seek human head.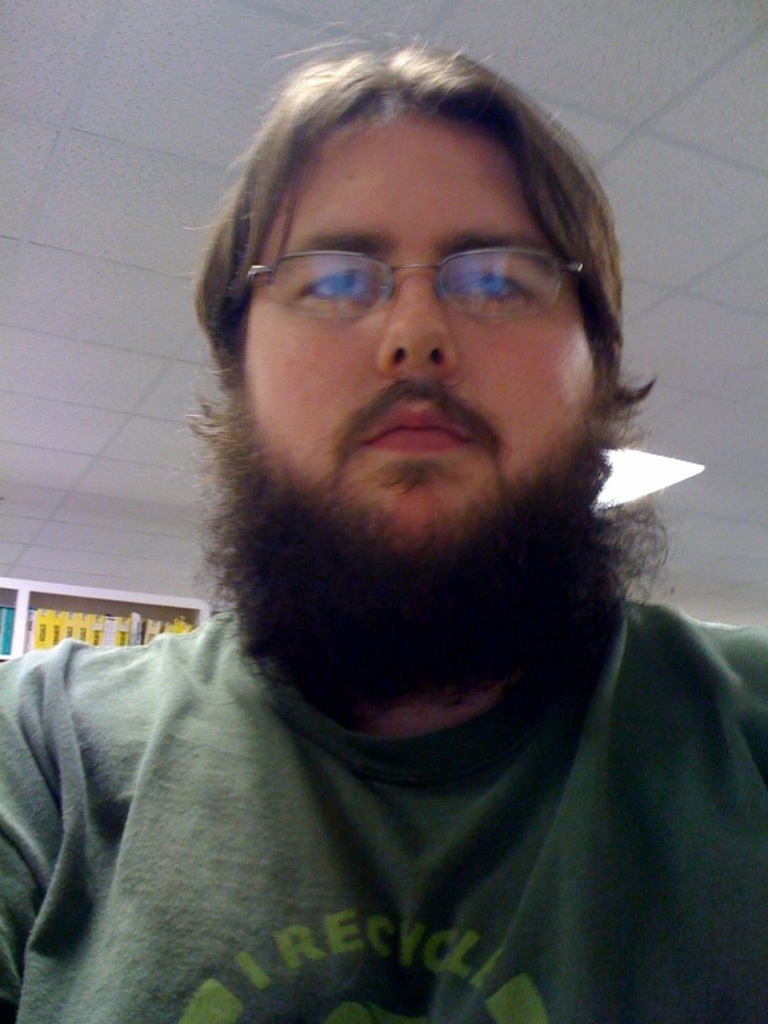
box(206, 82, 617, 531).
